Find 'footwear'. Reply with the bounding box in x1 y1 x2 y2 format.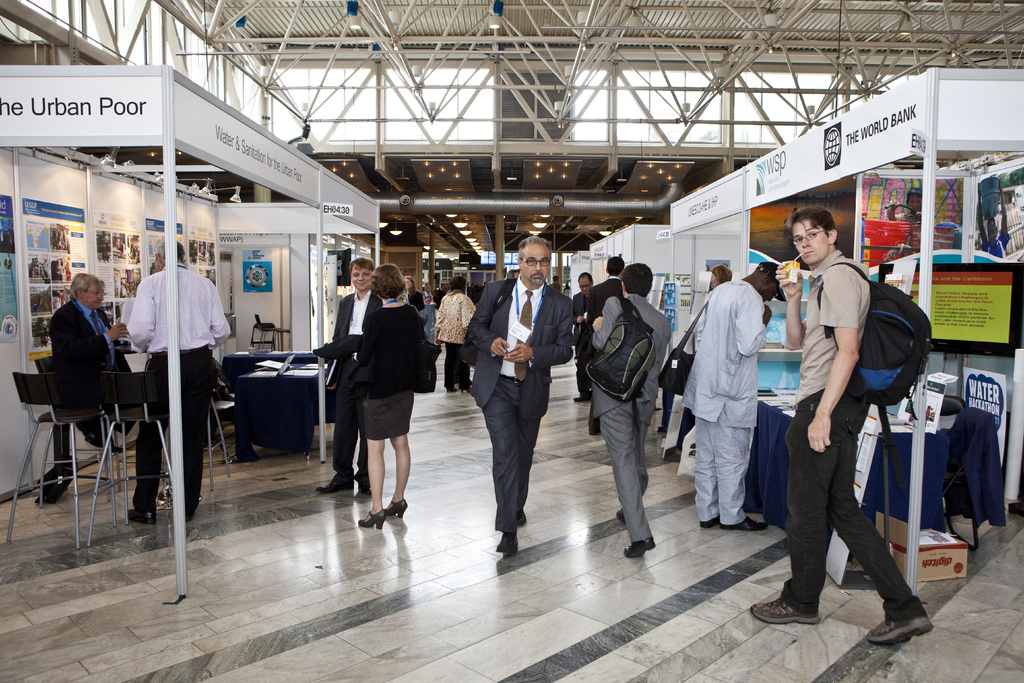
351 470 371 495.
